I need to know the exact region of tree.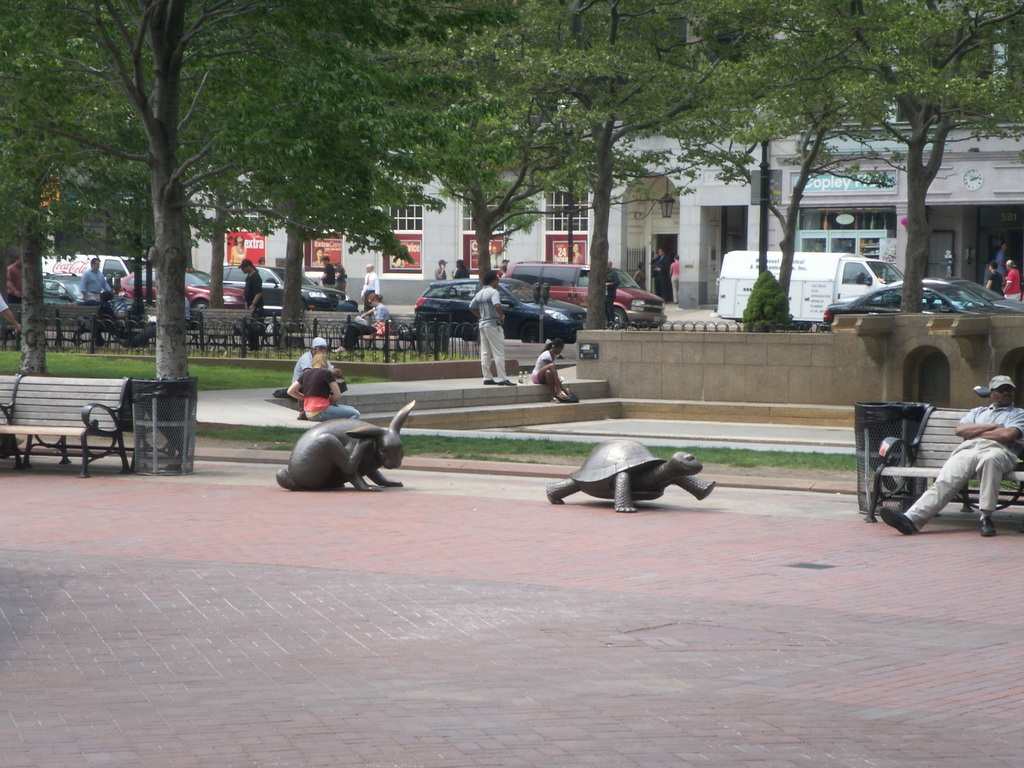
Region: <bbox>0, 0, 70, 367</bbox>.
